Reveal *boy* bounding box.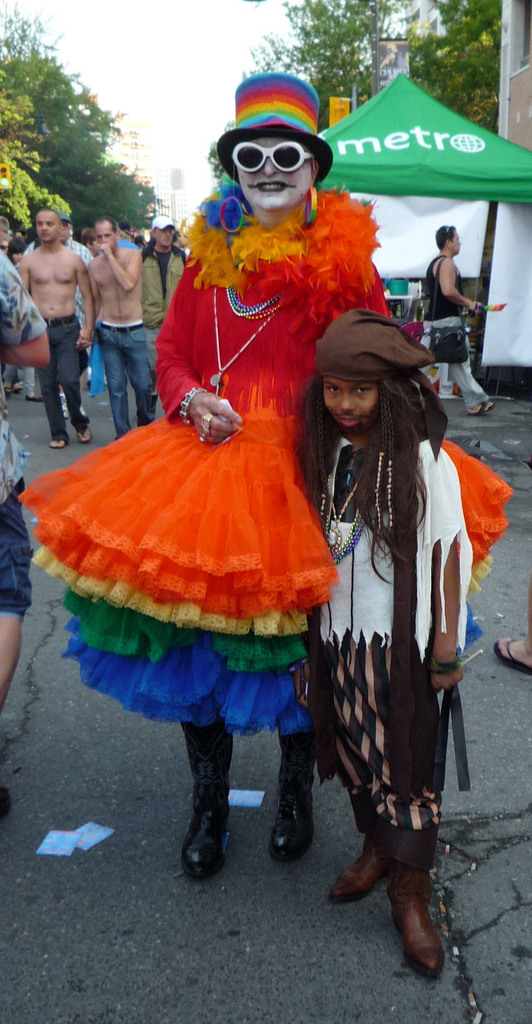
Revealed: BBox(289, 309, 483, 984).
